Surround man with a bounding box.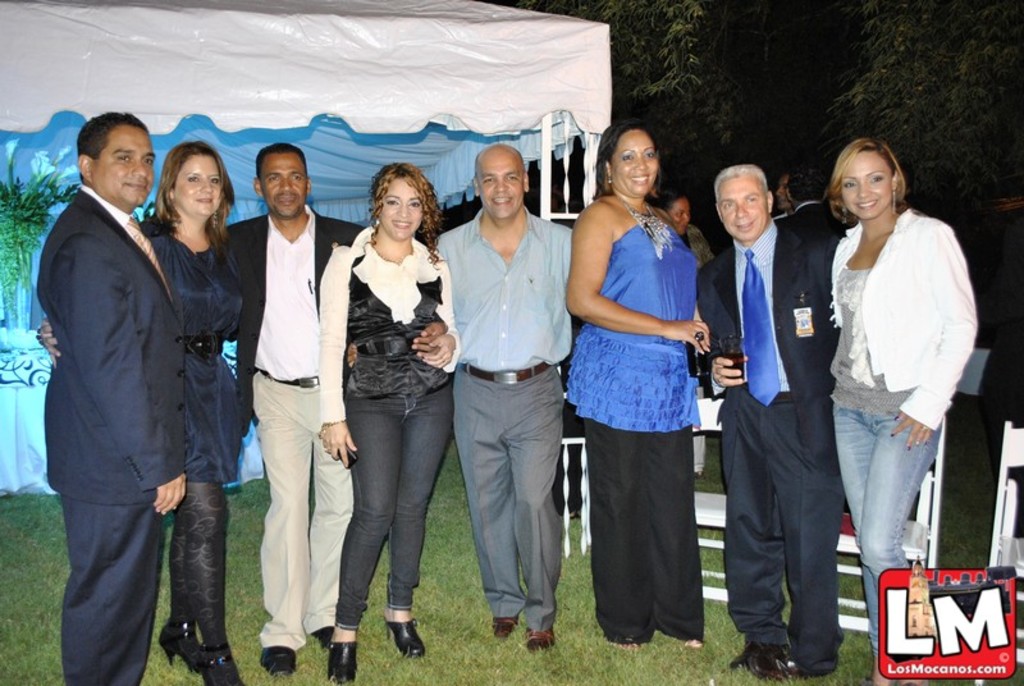
27 88 227 682.
